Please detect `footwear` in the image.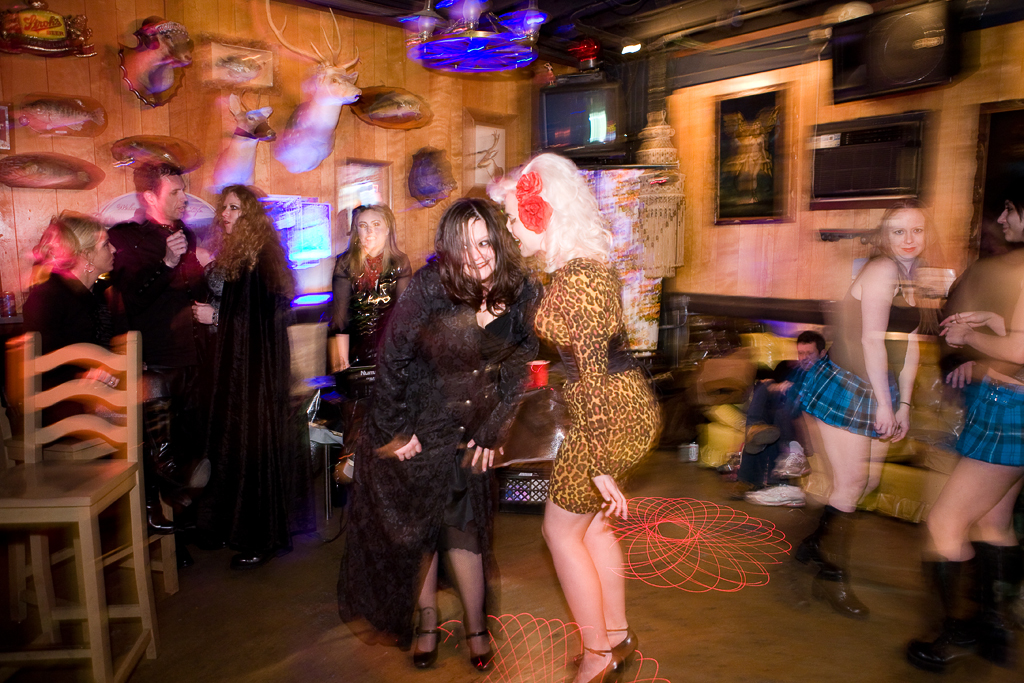
region(465, 626, 497, 671).
